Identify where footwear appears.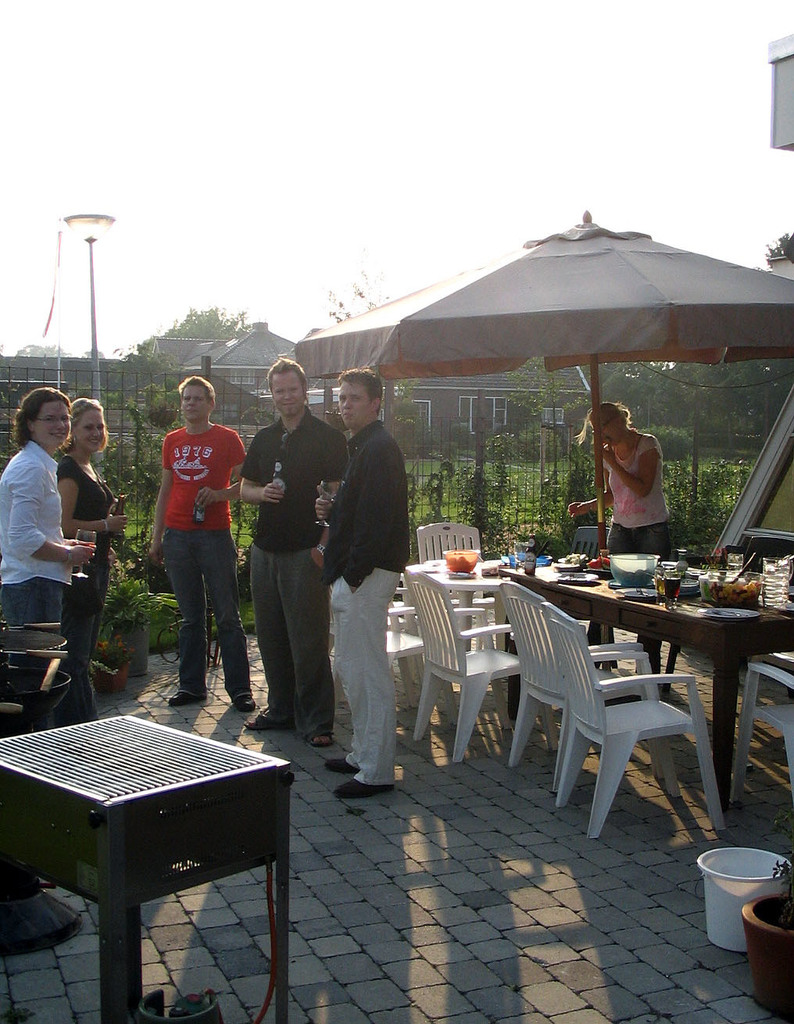
Appears at pyautogui.locateOnScreen(311, 736, 331, 745).
